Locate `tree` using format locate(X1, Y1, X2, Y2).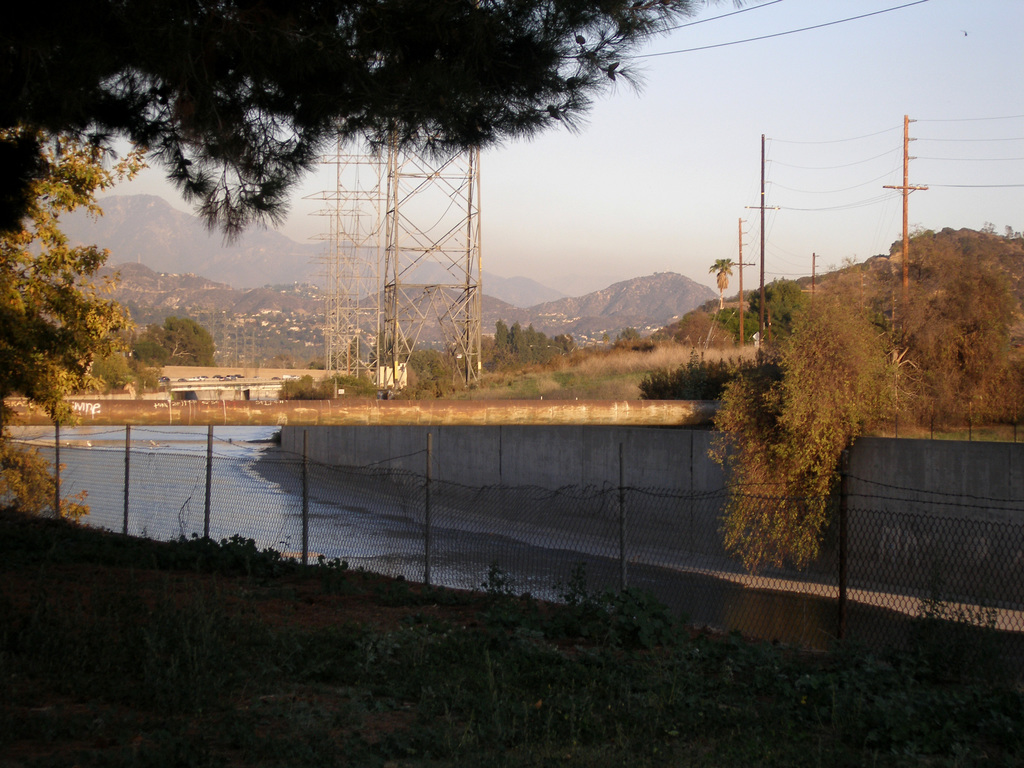
locate(0, 0, 702, 246).
